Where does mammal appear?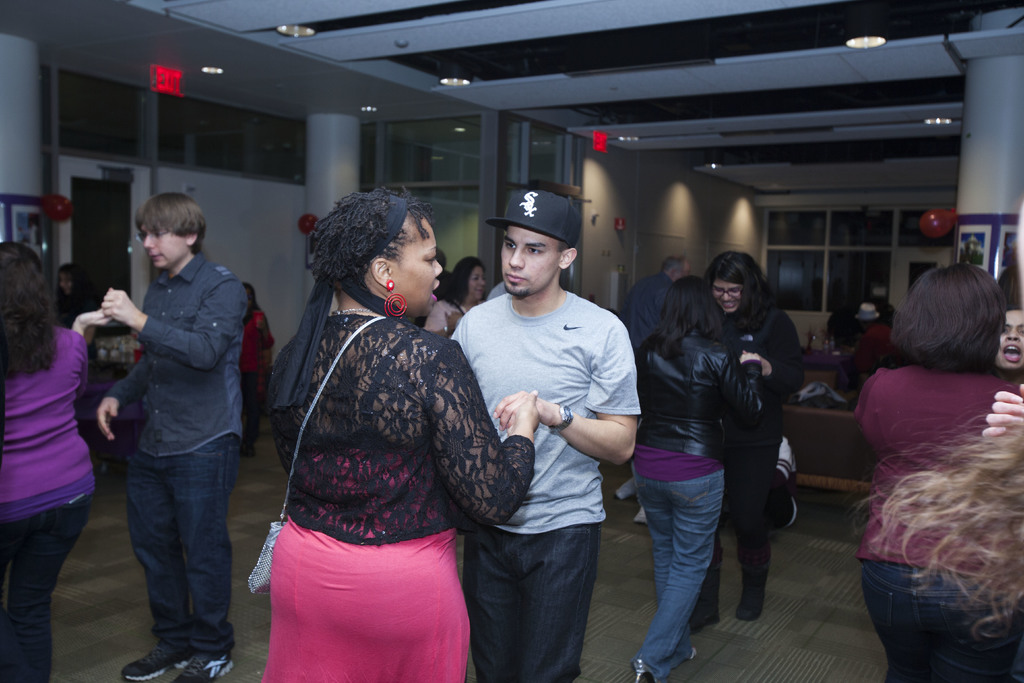
Appears at l=992, t=292, r=1023, b=385.
